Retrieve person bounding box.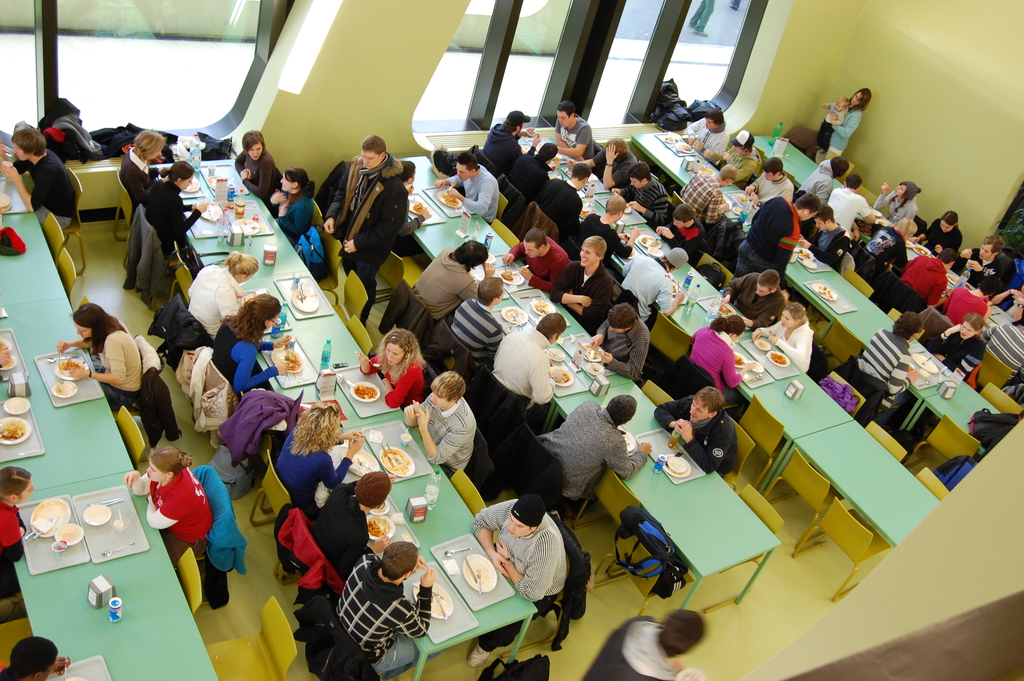
Bounding box: bbox=[333, 539, 438, 680].
